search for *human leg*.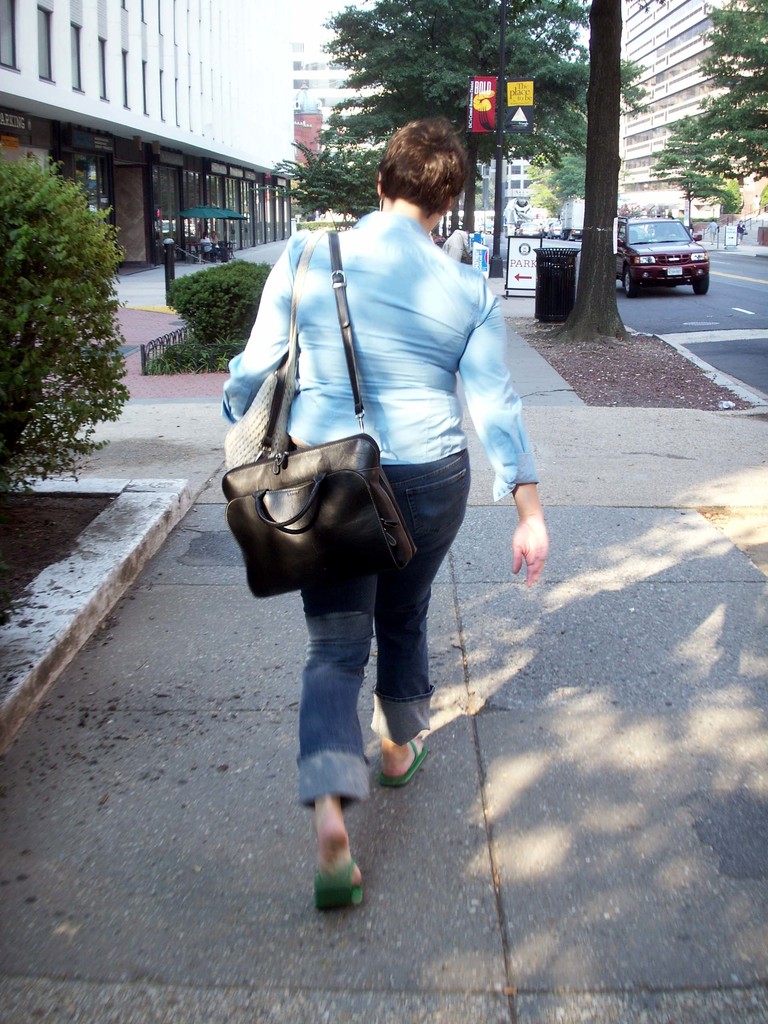
Found at 285/563/372/913.
